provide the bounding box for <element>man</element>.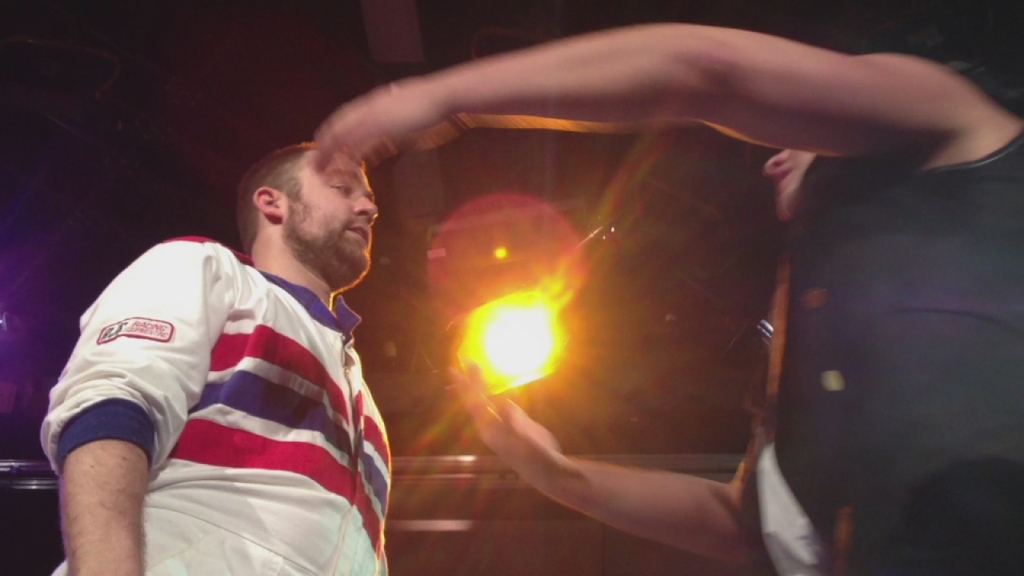
x1=314, y1=13, x2=1023, y2=575.
